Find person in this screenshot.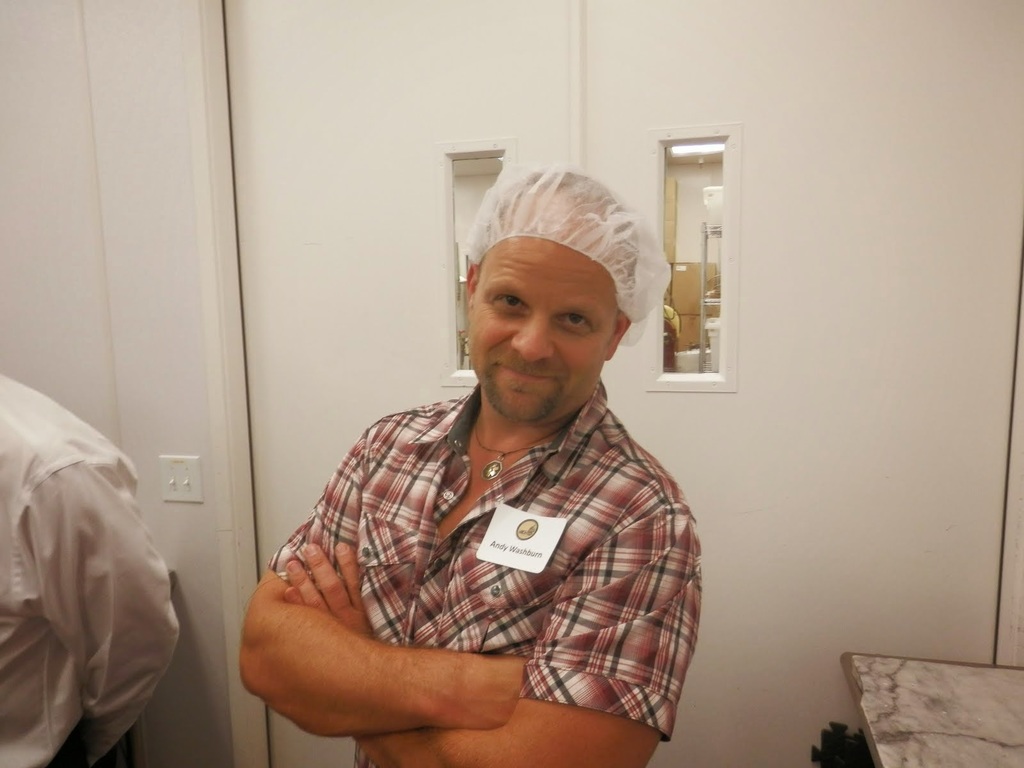
The bounding box for person is Rect(281, 188, 719, 742).
